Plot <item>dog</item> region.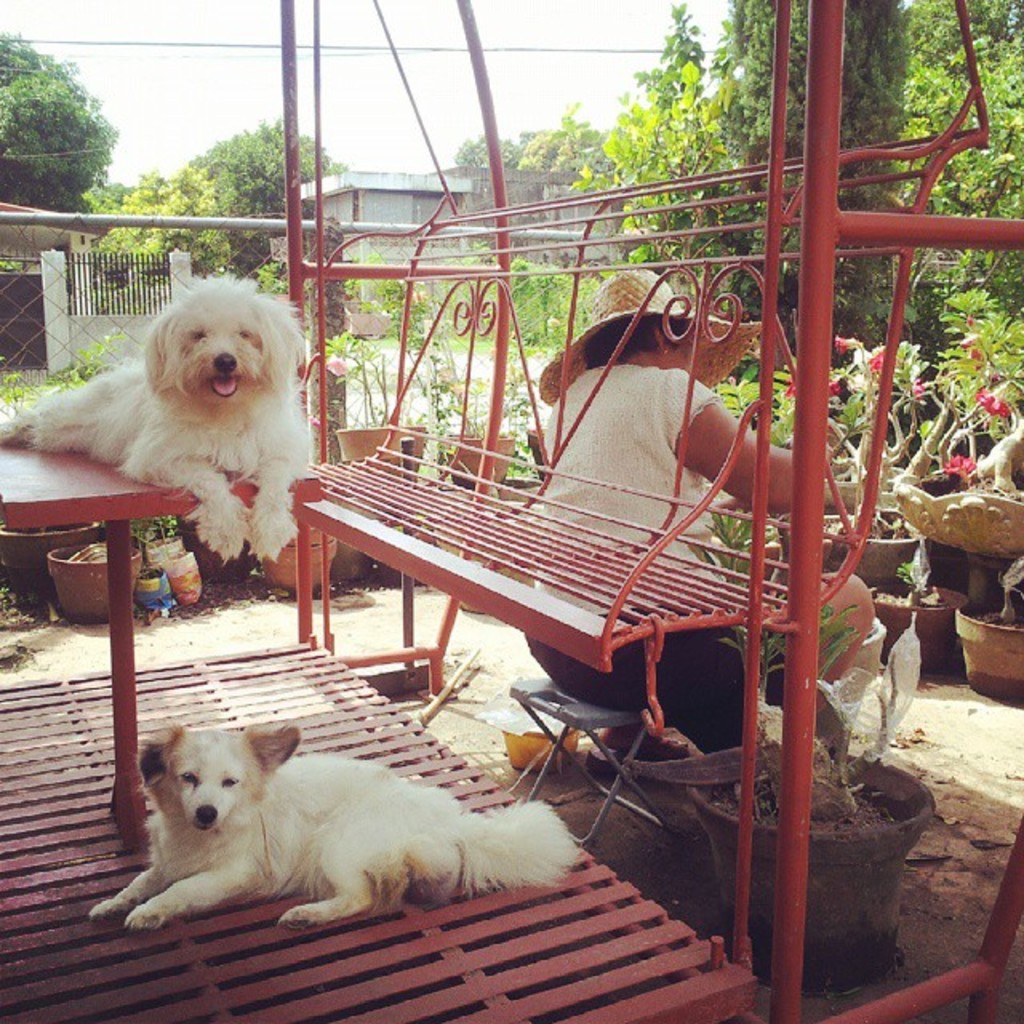
Plotted at [x1=0, y1=272, x2=315, y2=563].
